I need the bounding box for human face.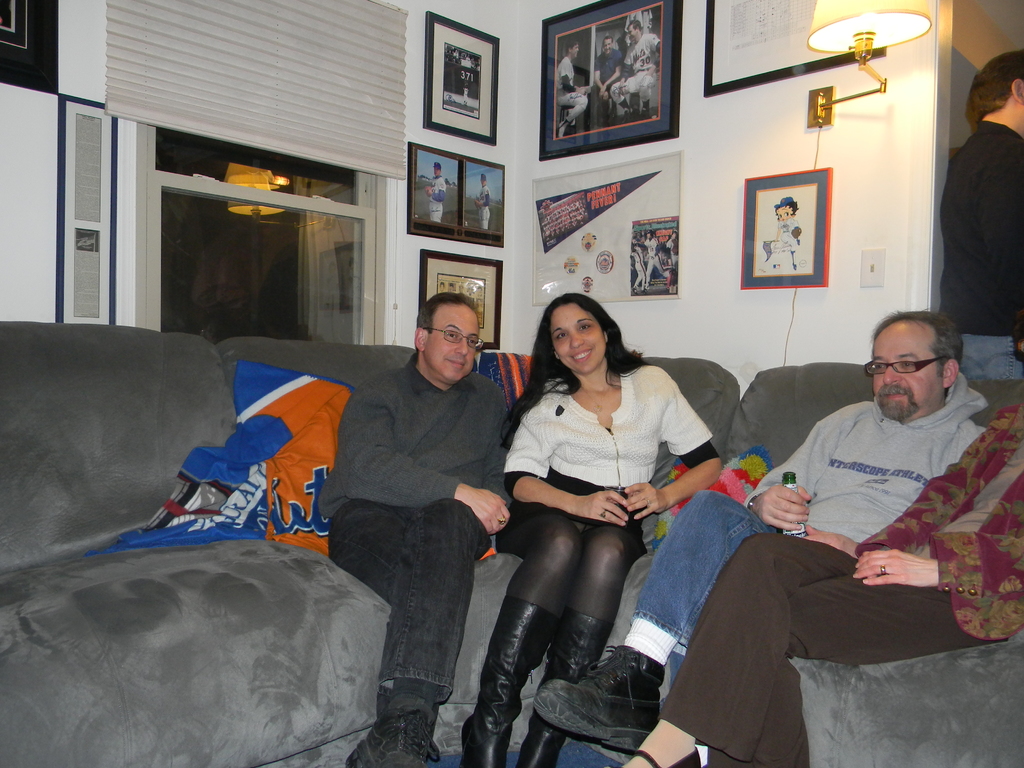
Here it is: 422,301,486,382.
